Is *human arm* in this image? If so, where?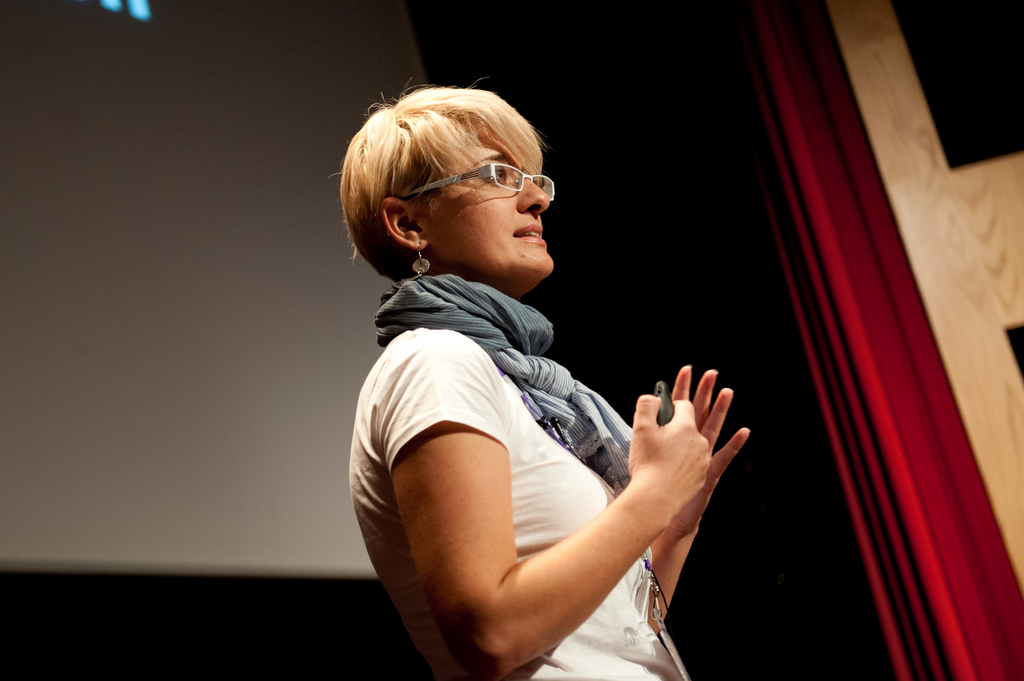
Yes, at 644/361/753/629.
